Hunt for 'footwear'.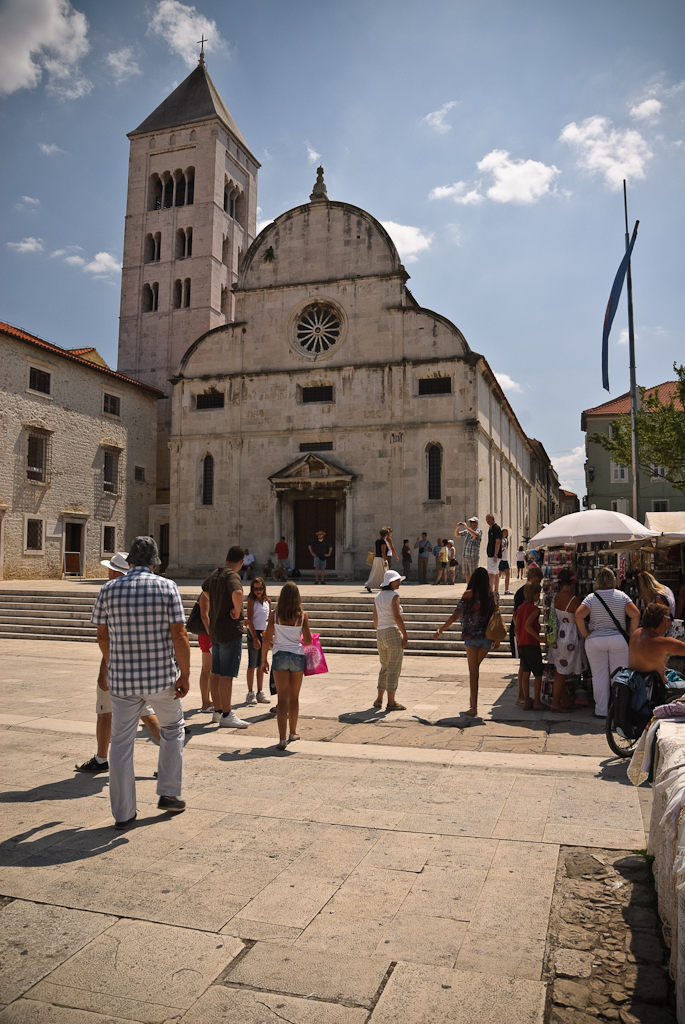
Hunted down at (x1=288, y1=732, x2=303, y2=743).
